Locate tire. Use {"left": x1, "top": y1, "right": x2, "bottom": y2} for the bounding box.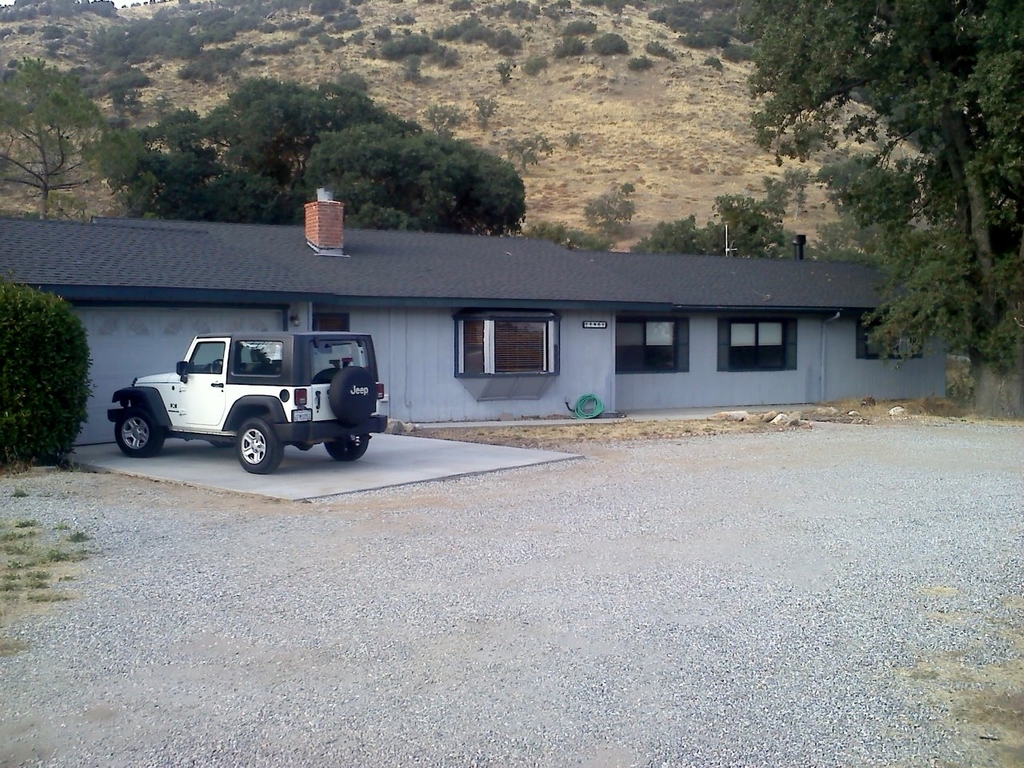
{"left": 208, "top": 442, "right": 232, "bottom": 449}.
